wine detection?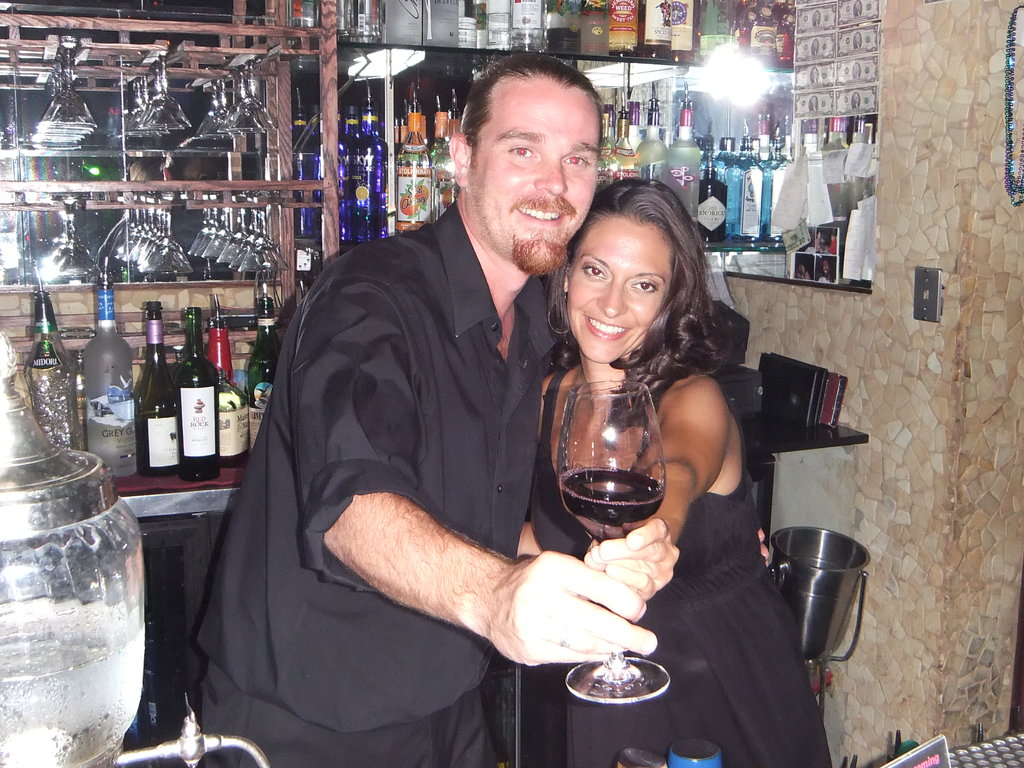
select_region(172, 303, 216, 475)
